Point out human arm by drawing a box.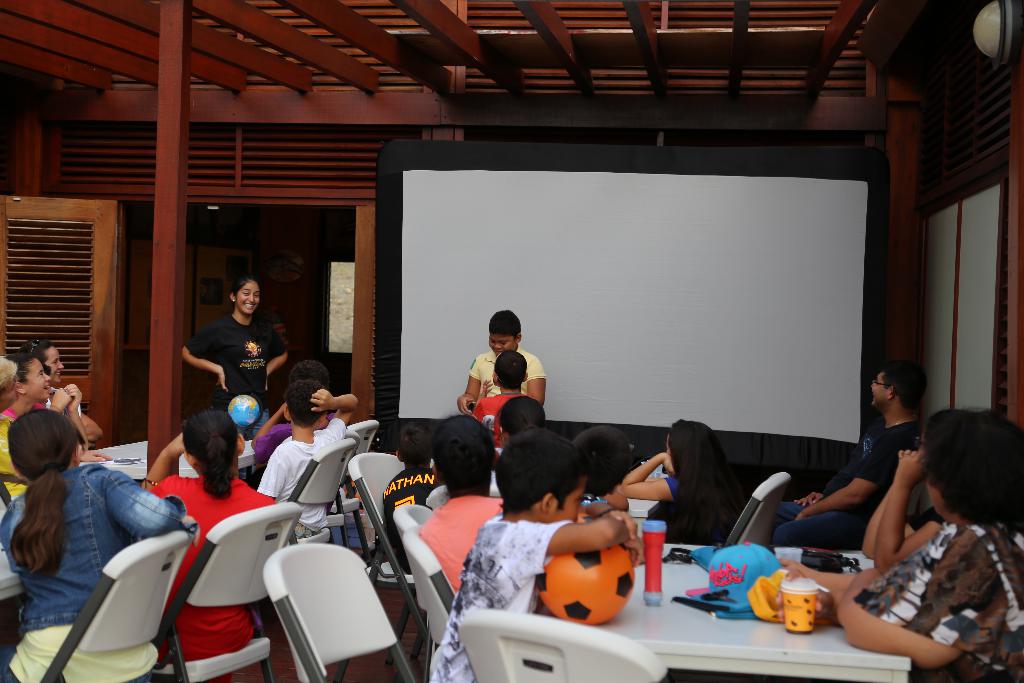
l=844, t=520, r=1008, b=674.
